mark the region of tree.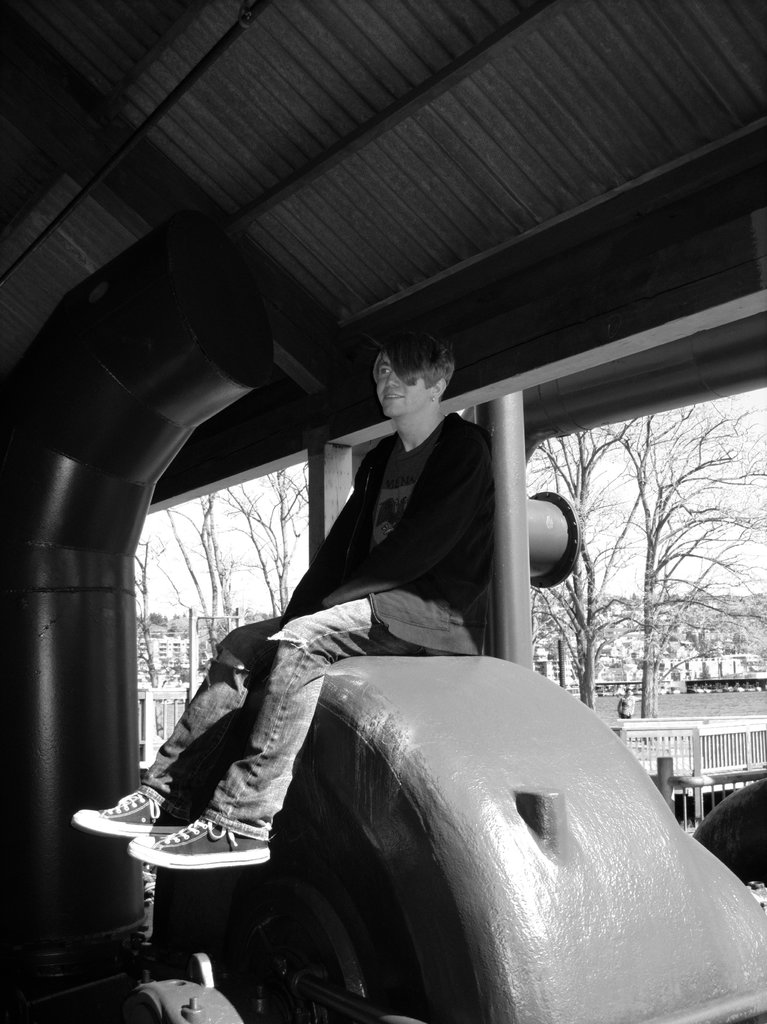
Region: <bbox>524, 423, 633, 705</bbox>.
